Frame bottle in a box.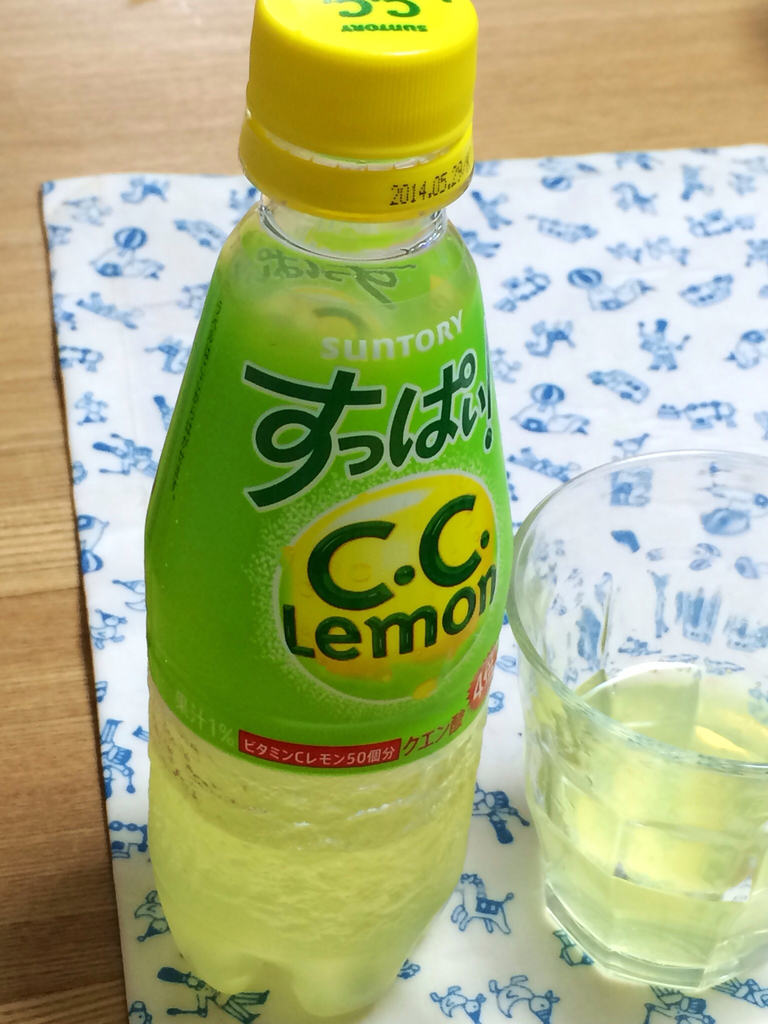
pyautogui.locateOnScreen(131, 0, 514, 1021).
